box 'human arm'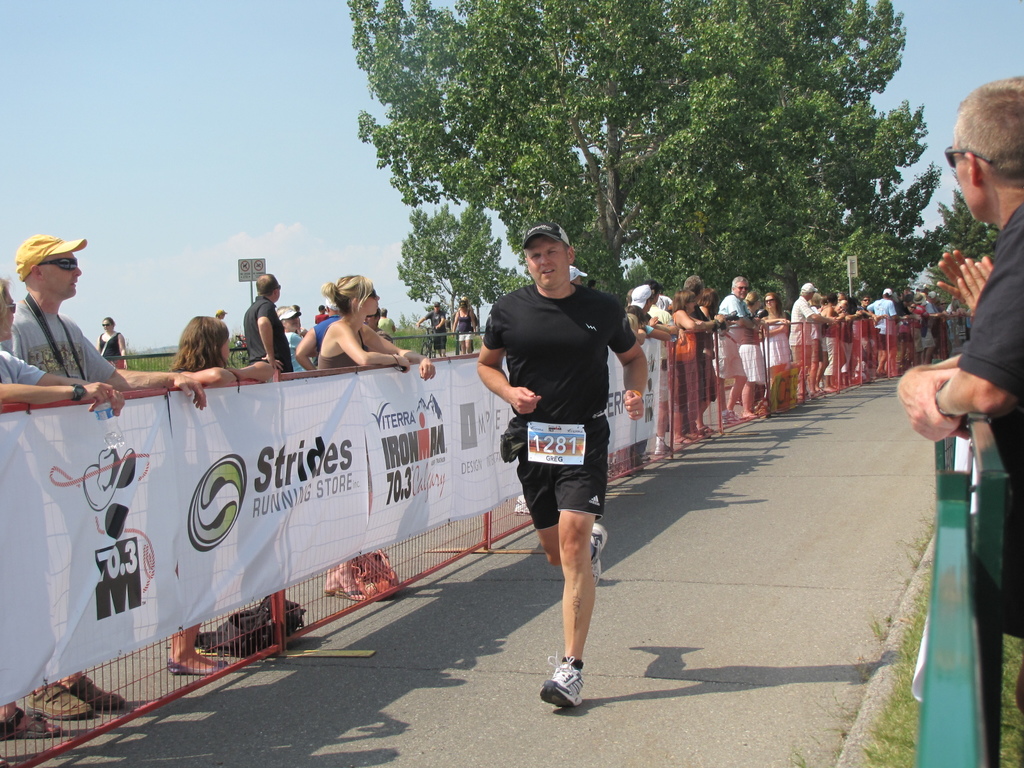
652:315:678:336
